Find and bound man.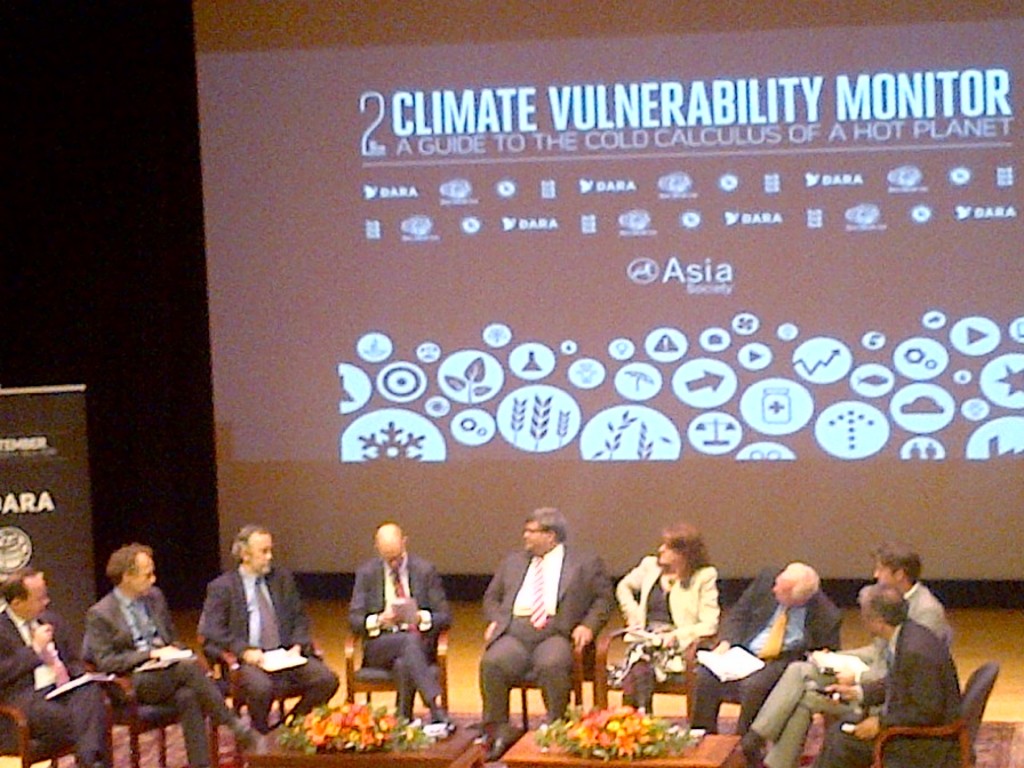
Bound: 686,555,851,743.
